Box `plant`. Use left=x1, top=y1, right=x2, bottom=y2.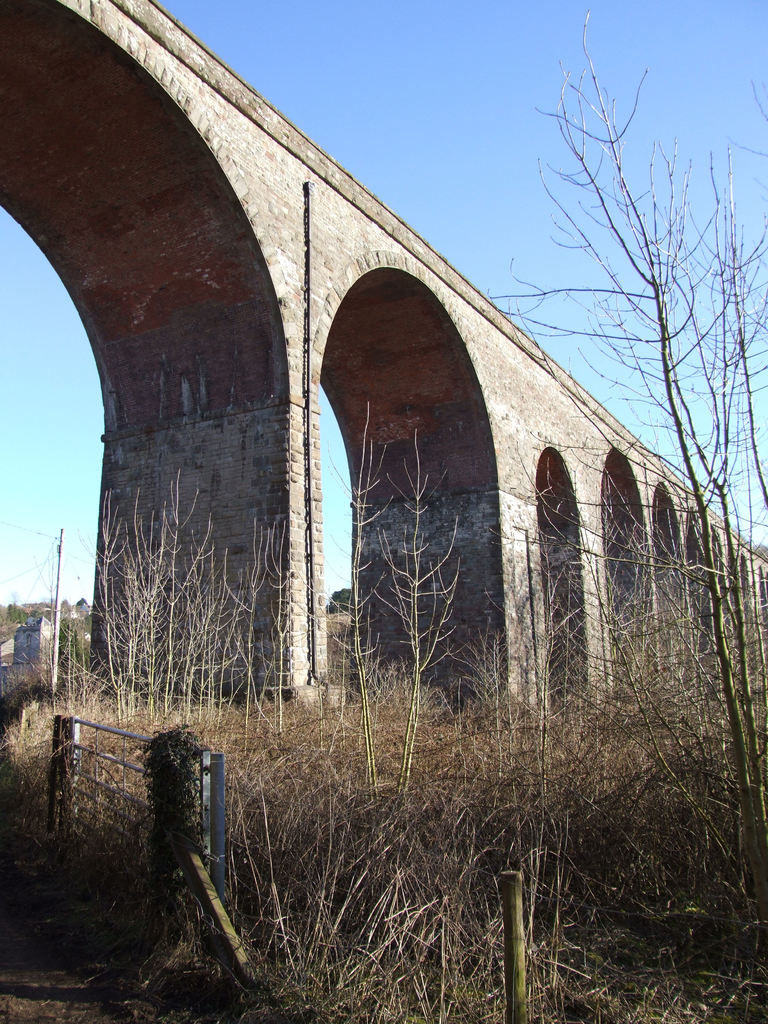
left=473, top=458, right=599, bottom=792.
